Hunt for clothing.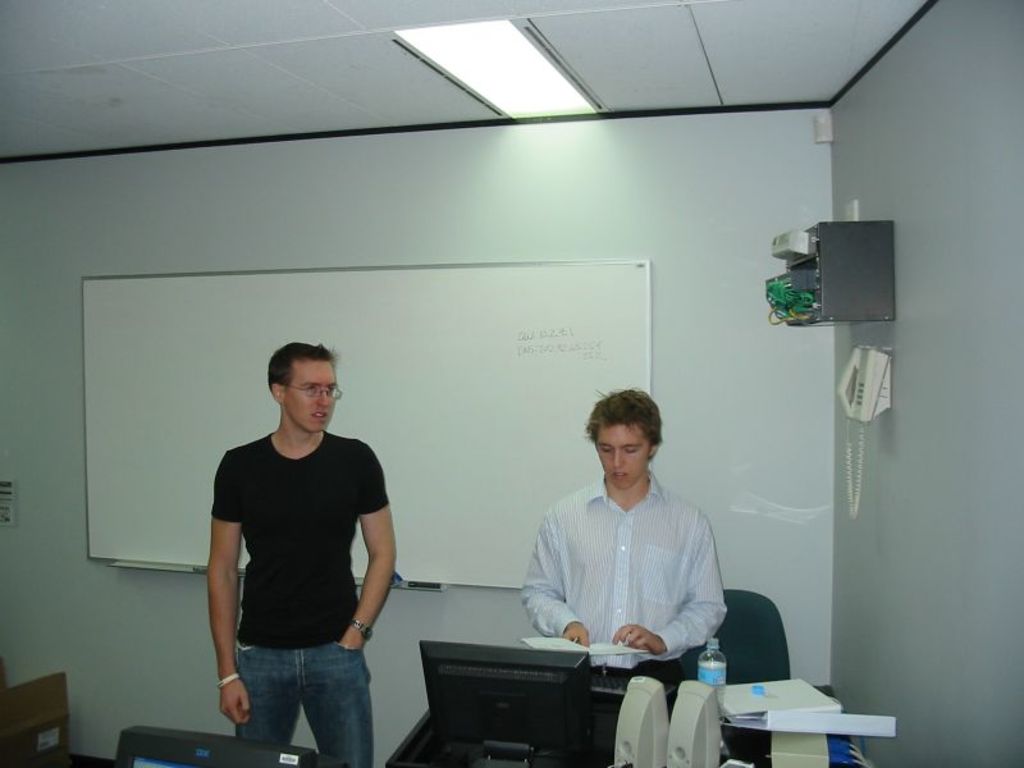
Hunted down at left=204, top=397, right=394, bottom=737.
